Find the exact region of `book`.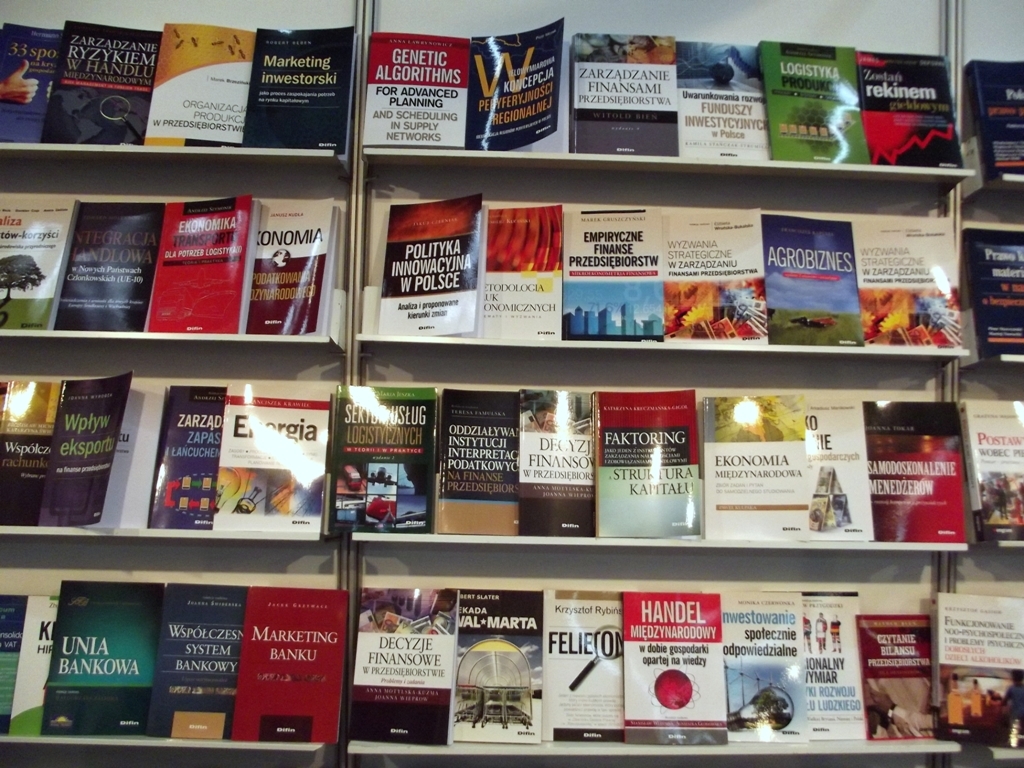
Exact region: 761/206/862/346.
